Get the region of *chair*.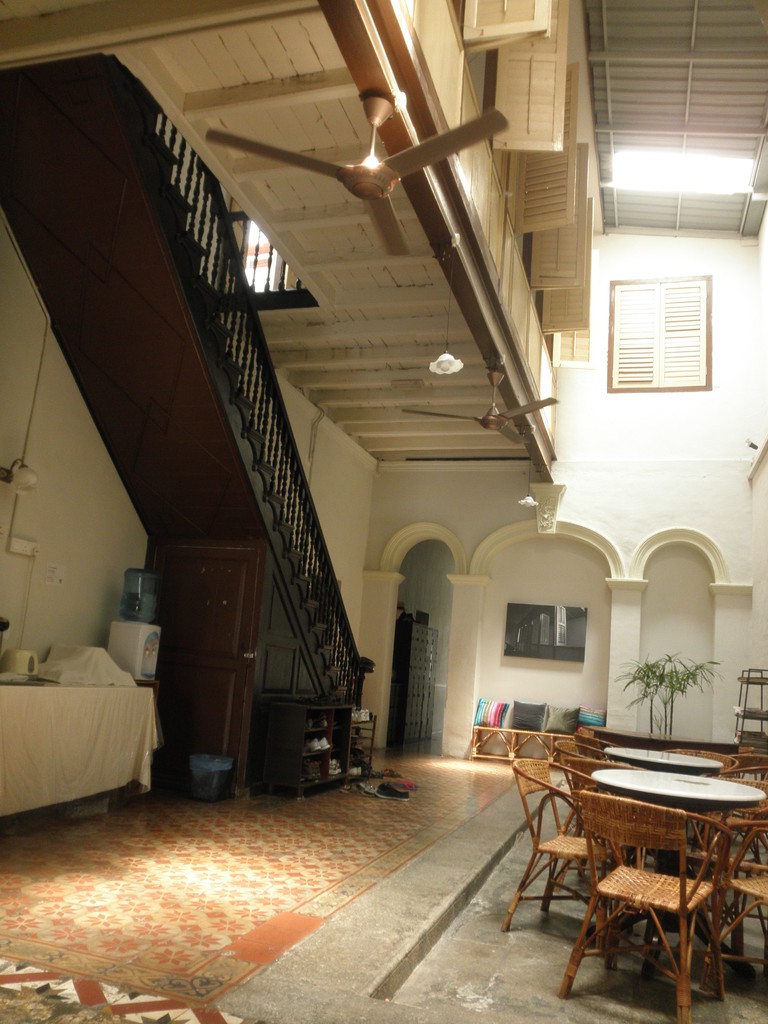
(540, 741, 610, 860).
